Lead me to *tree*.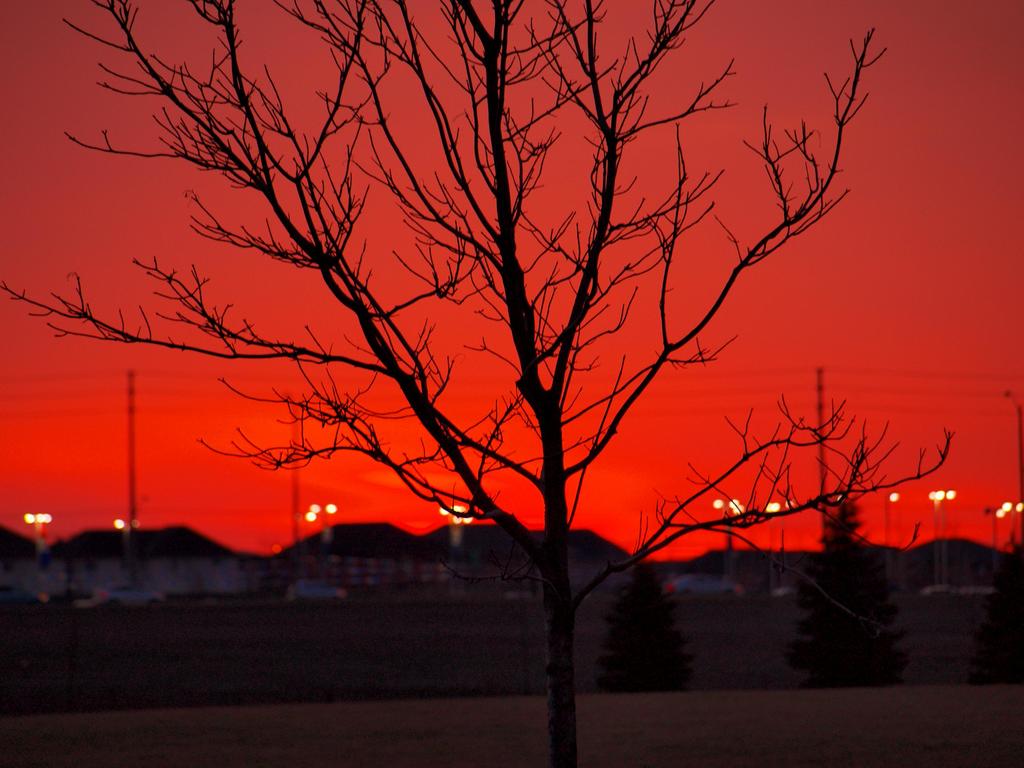
Lead to [783,500,912,691].
